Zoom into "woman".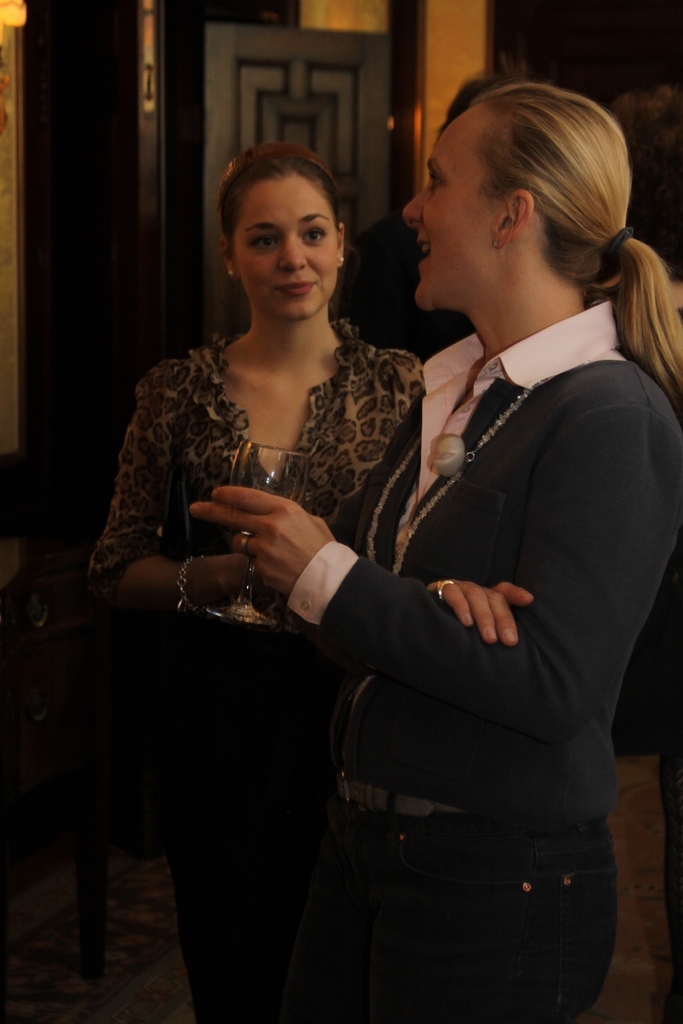
Zoom target: {"x1": 193, "y1": 83, "x2": 682, "y2": 1023}.
